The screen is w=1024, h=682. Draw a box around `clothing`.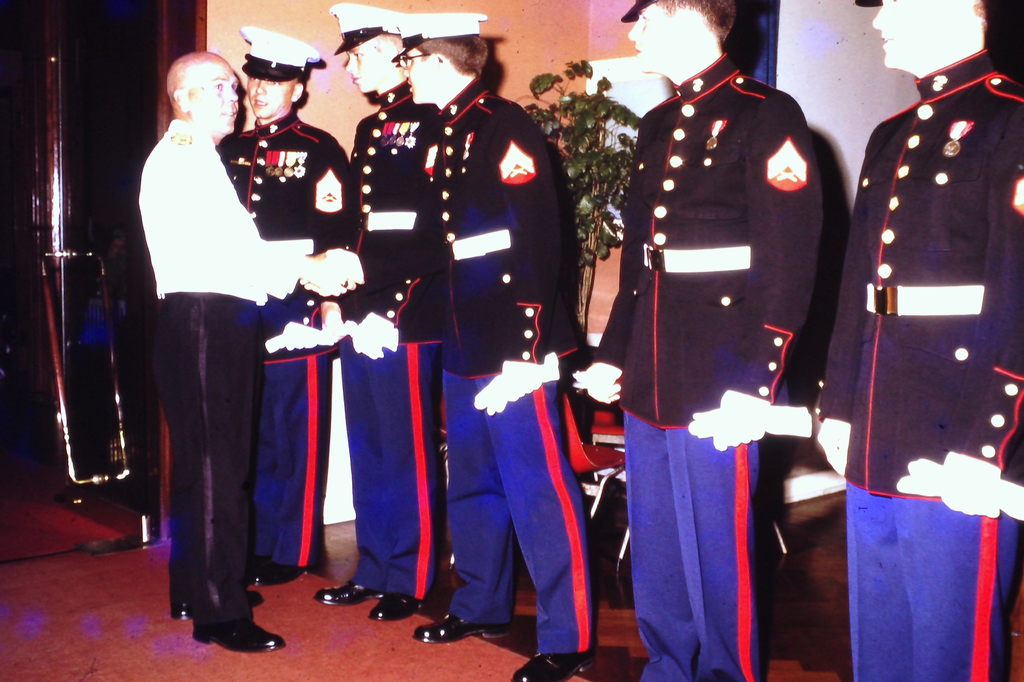
left=212, top=110, right=349, bottom=568.
